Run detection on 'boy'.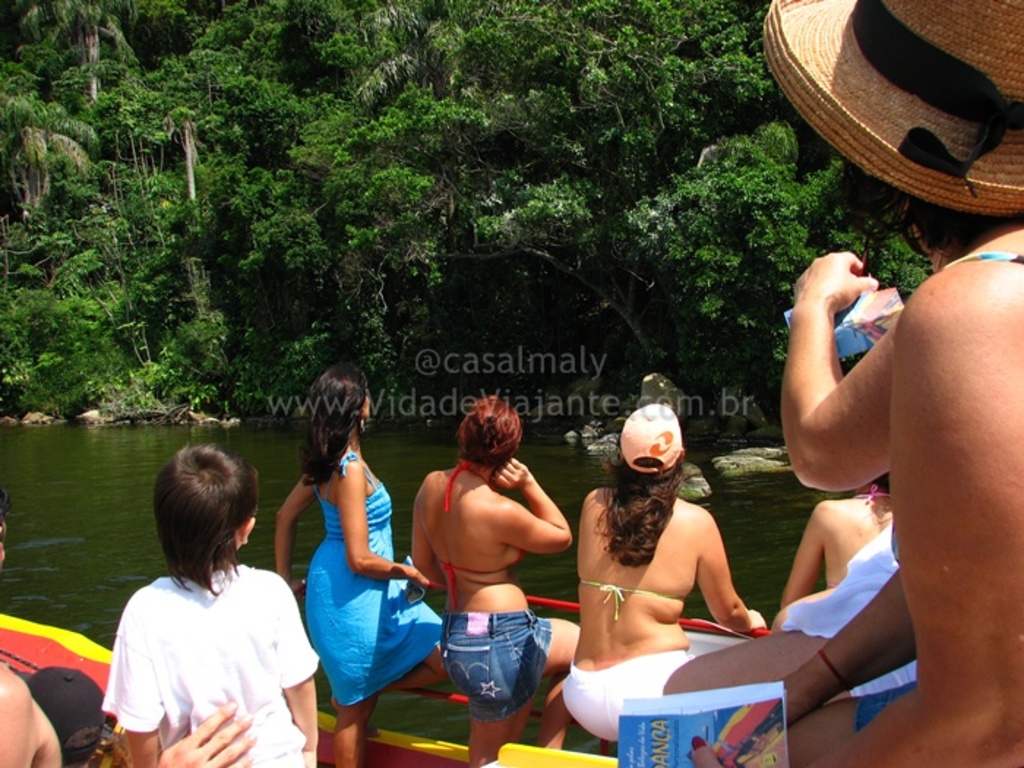
Result: 89, 442, 310, 767.
